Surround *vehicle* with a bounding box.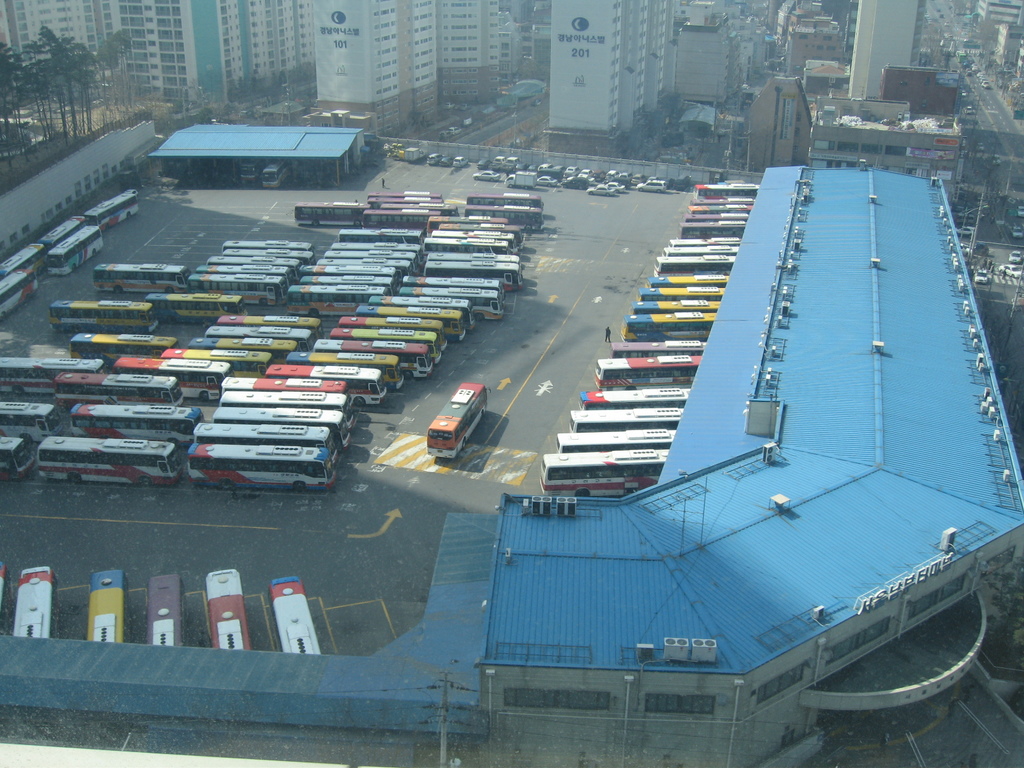
Rect(404, 146, 434, 164).
